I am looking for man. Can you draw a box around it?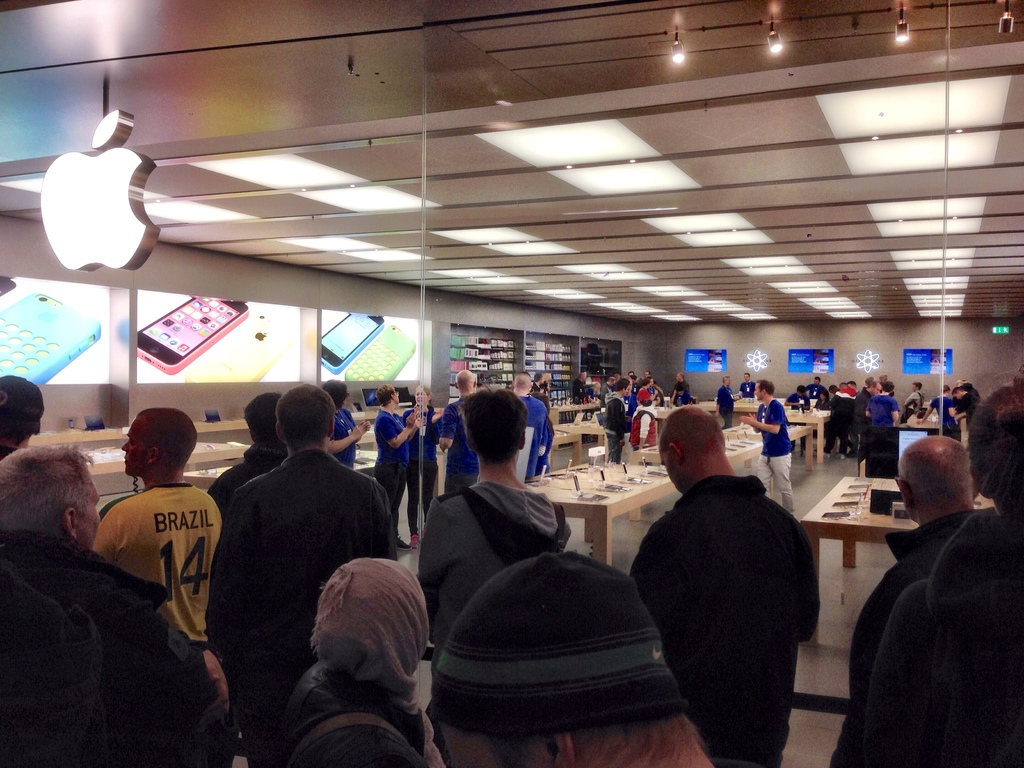
Sure, the bounding box is [740, 370, 758, 399].
